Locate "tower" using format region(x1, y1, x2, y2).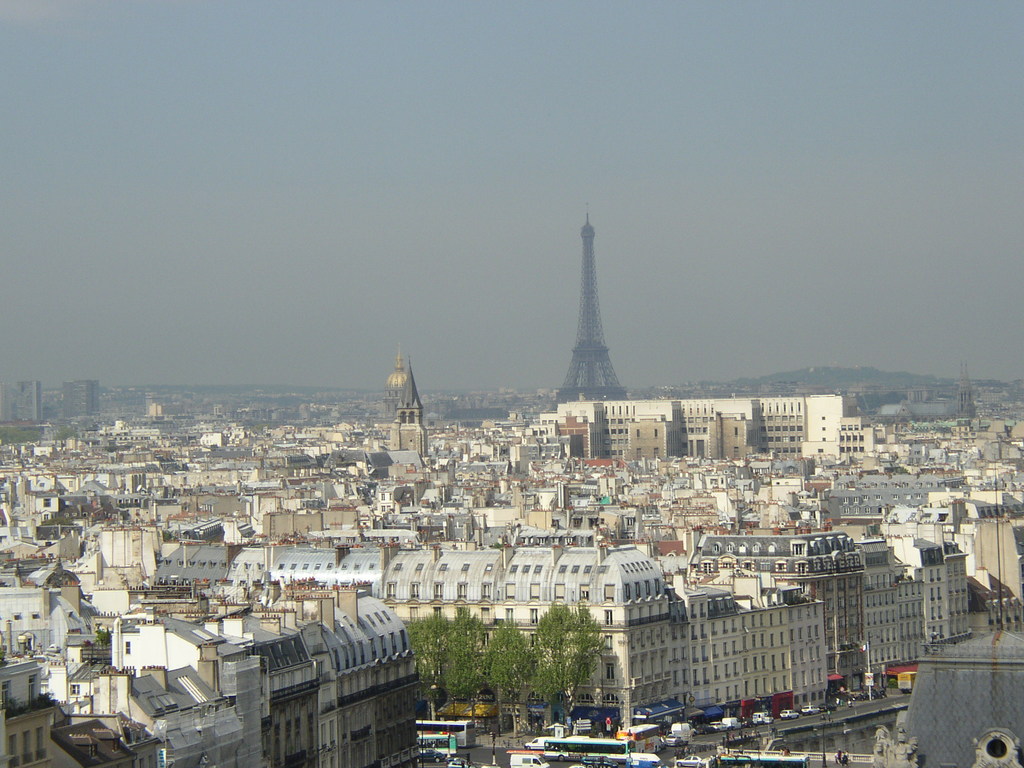
region(394, 363, 429, 457).
